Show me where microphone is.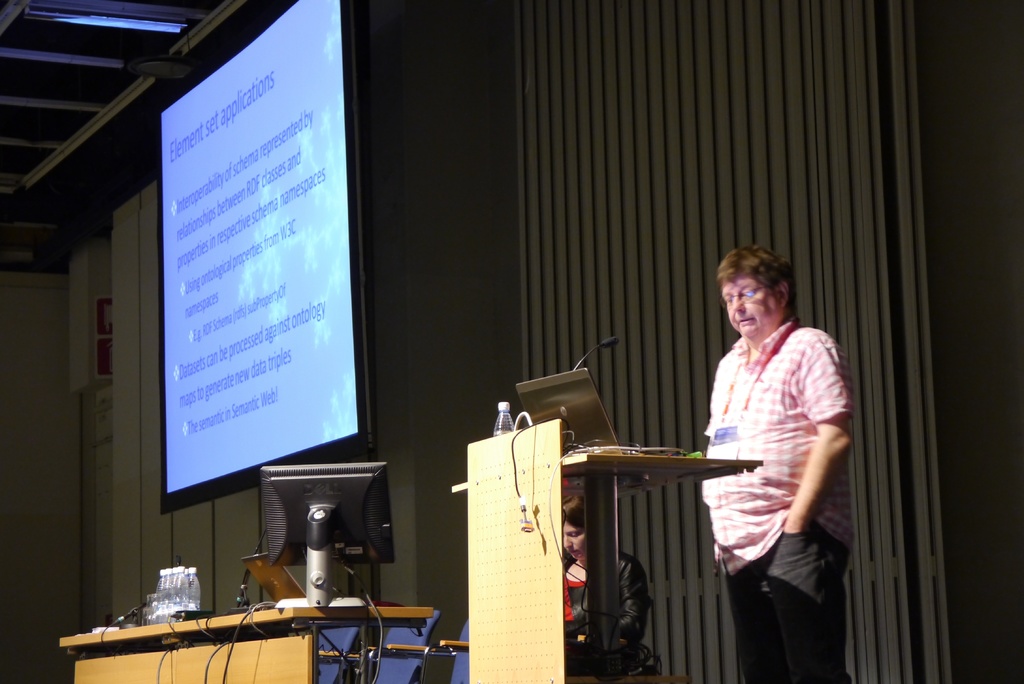
microphone is at [left=571, top=334, right=621, bottom=368].
